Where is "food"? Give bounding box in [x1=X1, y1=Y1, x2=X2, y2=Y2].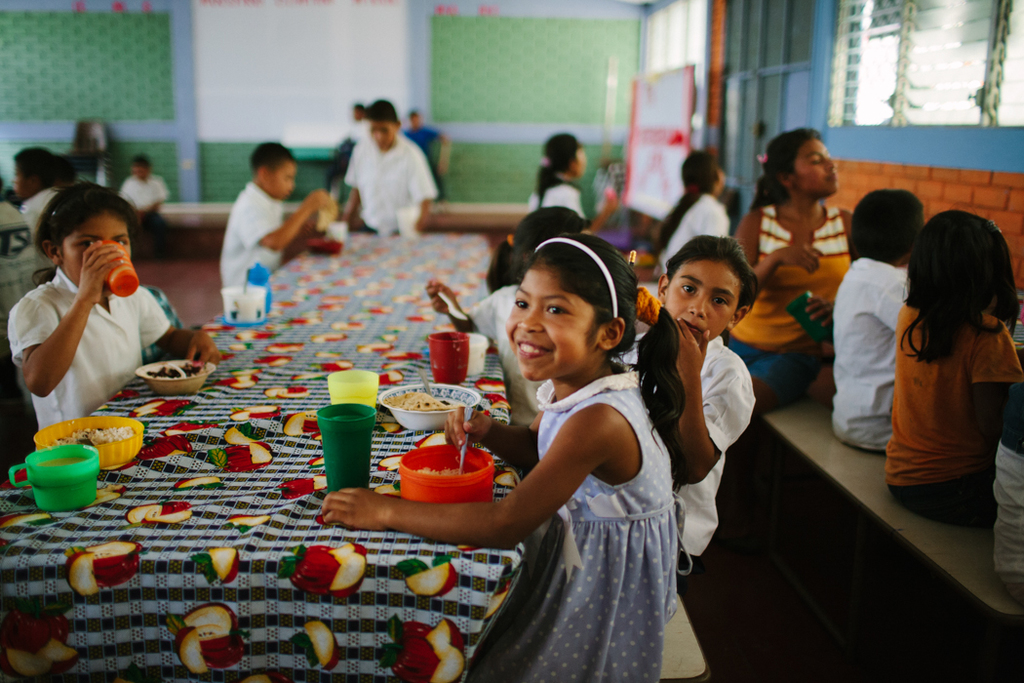
[x1=392, y1=614, x2=468, y2=682].
